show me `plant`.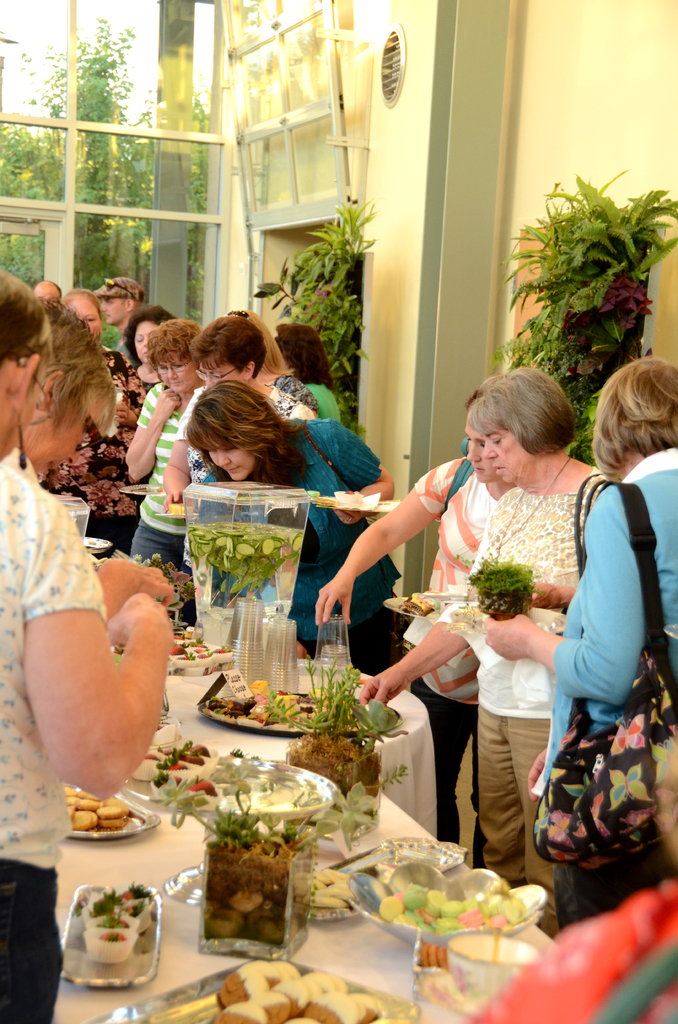
`plant` is here: {"x1": 487, "y1": 166, "x2": 677, "y2": 463}.
